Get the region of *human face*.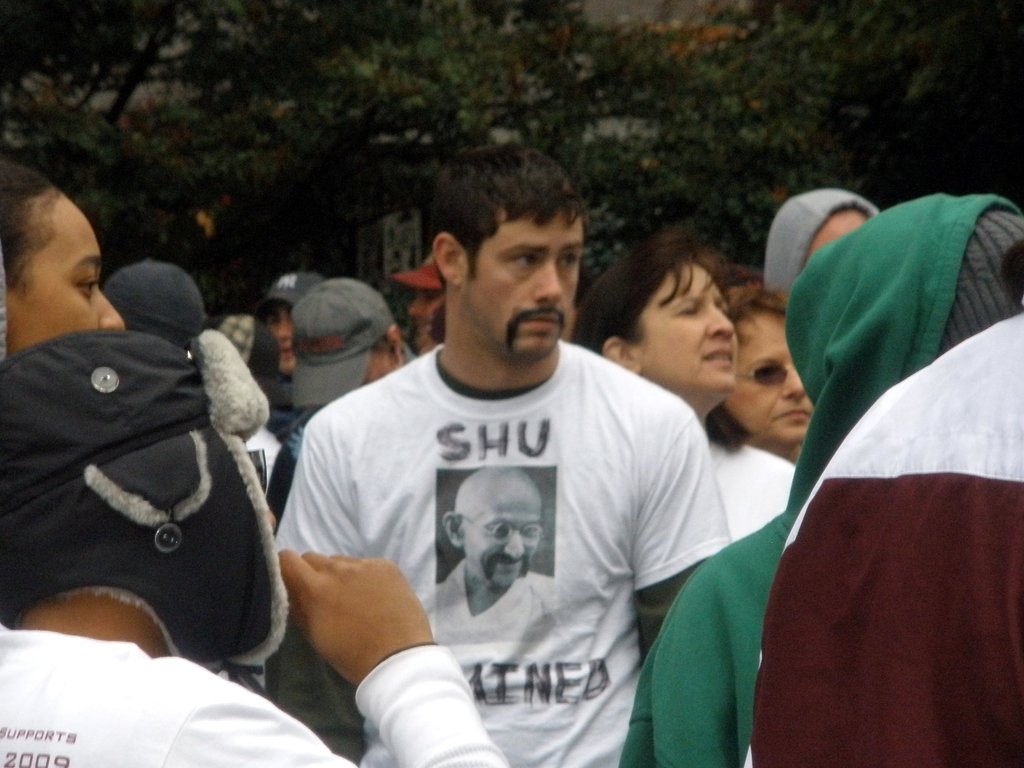
474,207,582,356.
